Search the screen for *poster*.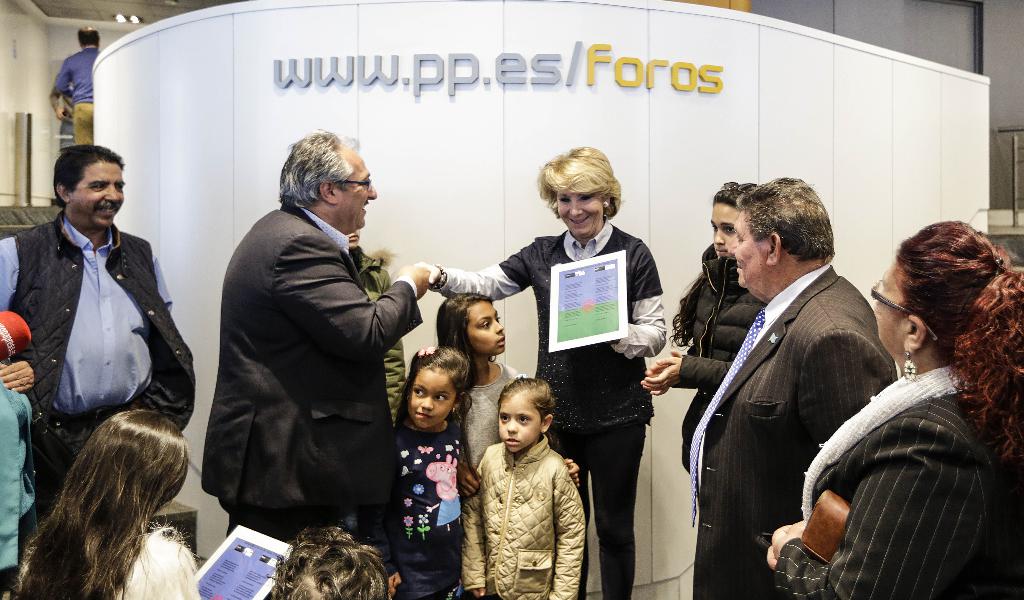
Found at detection(543, 251, 627, 352).
